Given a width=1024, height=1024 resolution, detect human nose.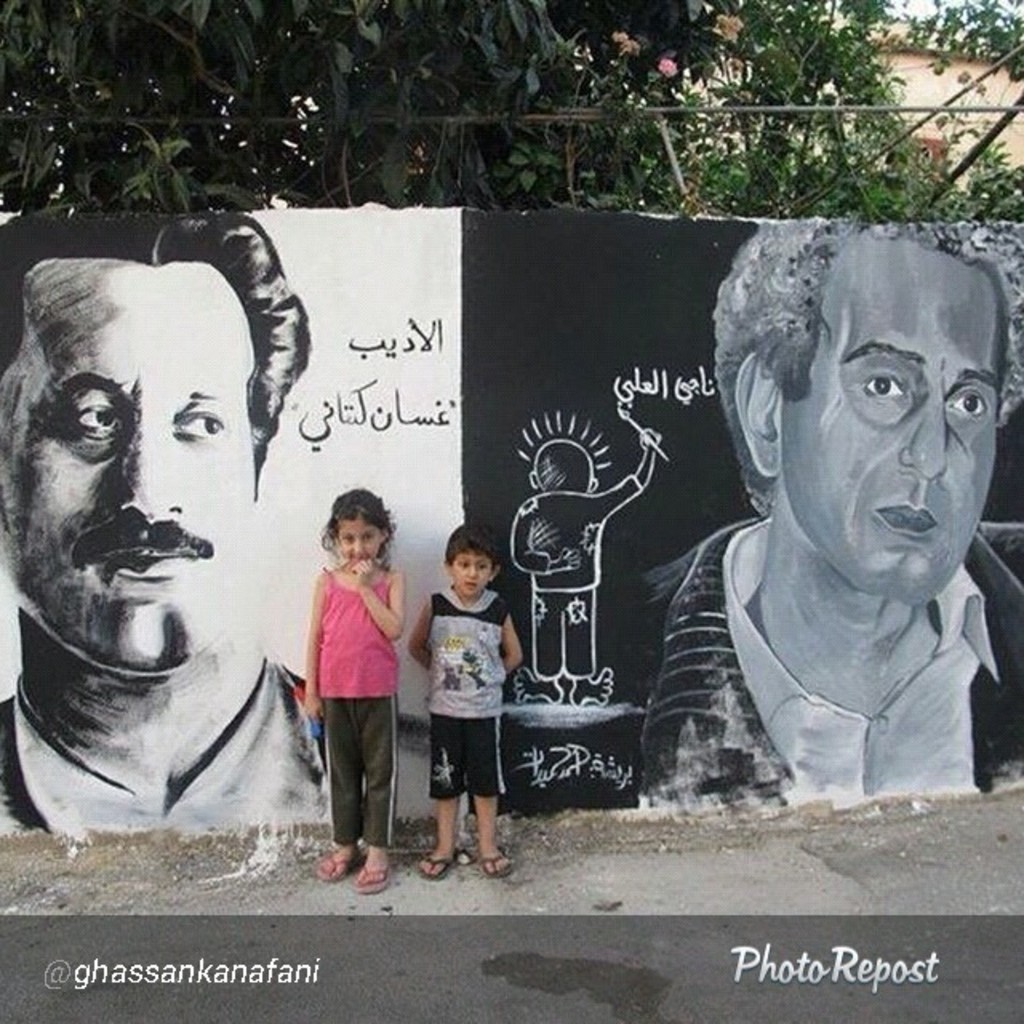
x1=112 y1=418 x2=186 y2=518.
